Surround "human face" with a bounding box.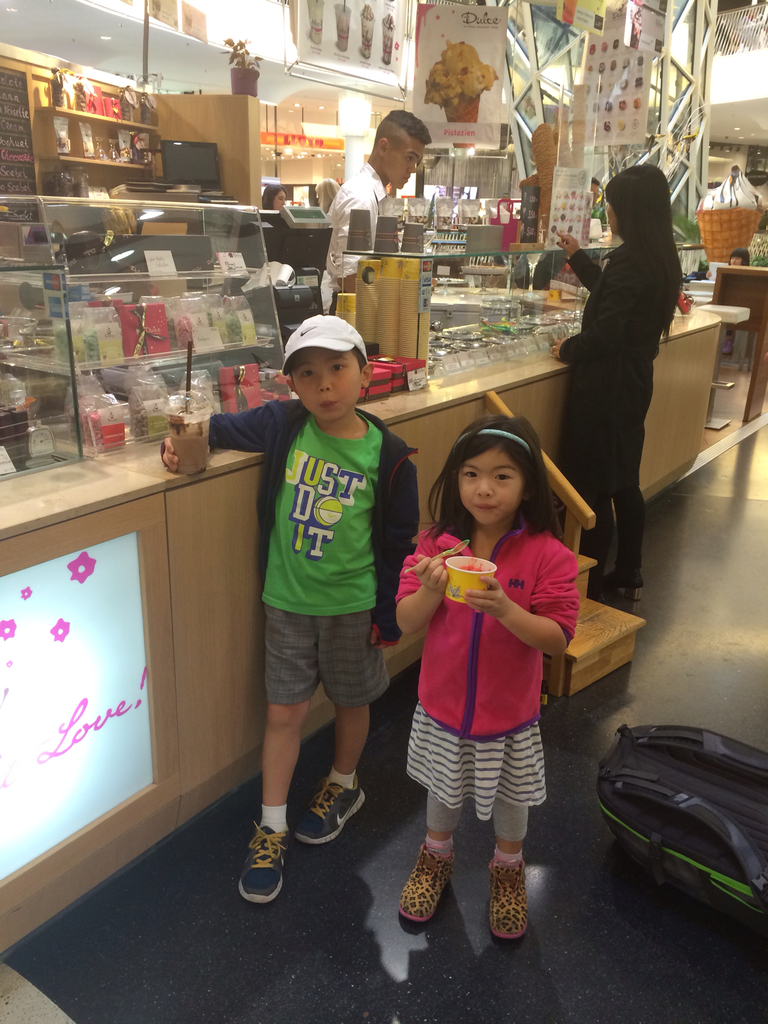
<box>289,348,358,415</box>.
